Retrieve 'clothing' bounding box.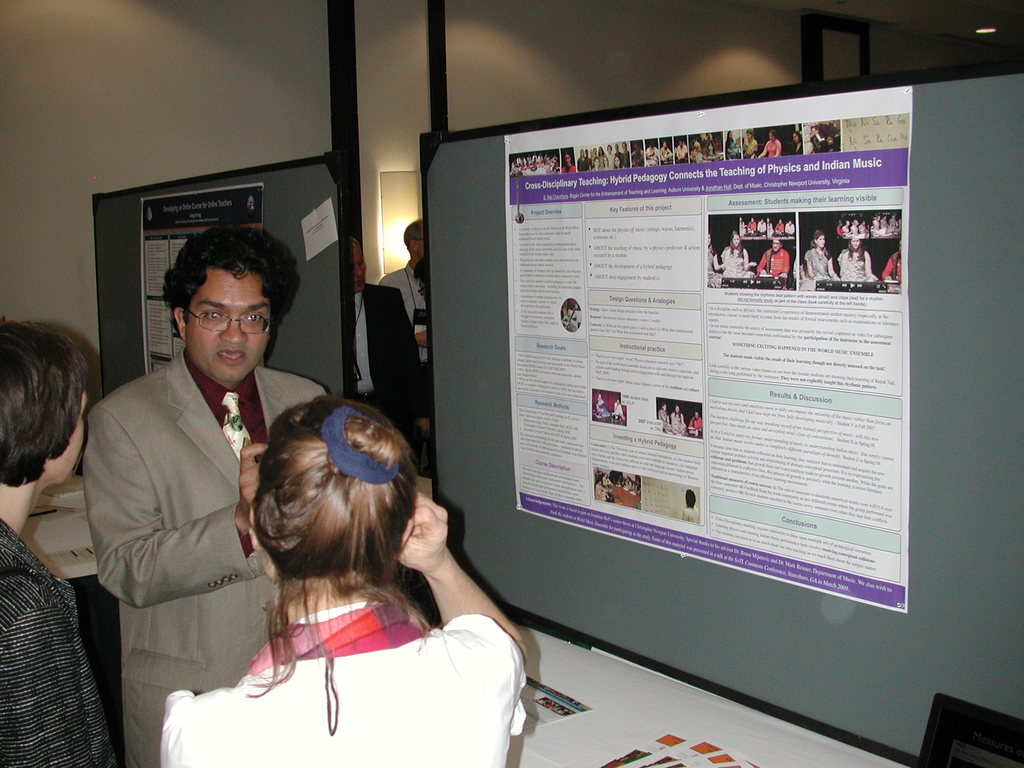
Bounding box: box=[727, 140, 738, 156].
